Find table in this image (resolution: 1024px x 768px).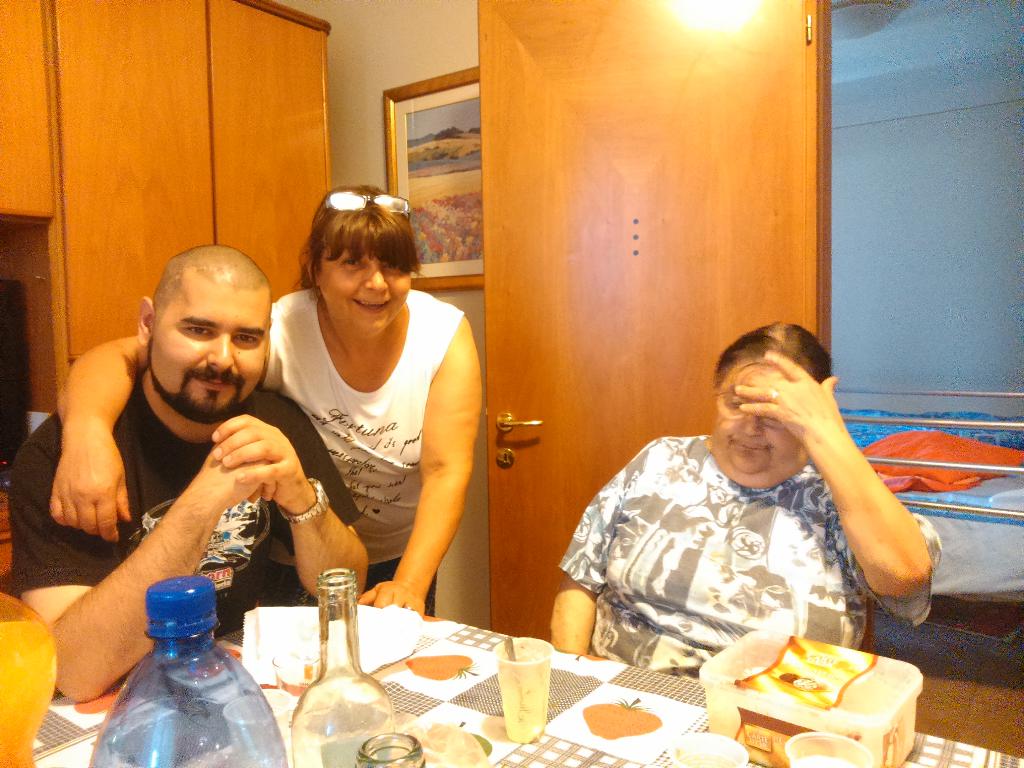
left=0, top=594, right=1023, bottom=767.
